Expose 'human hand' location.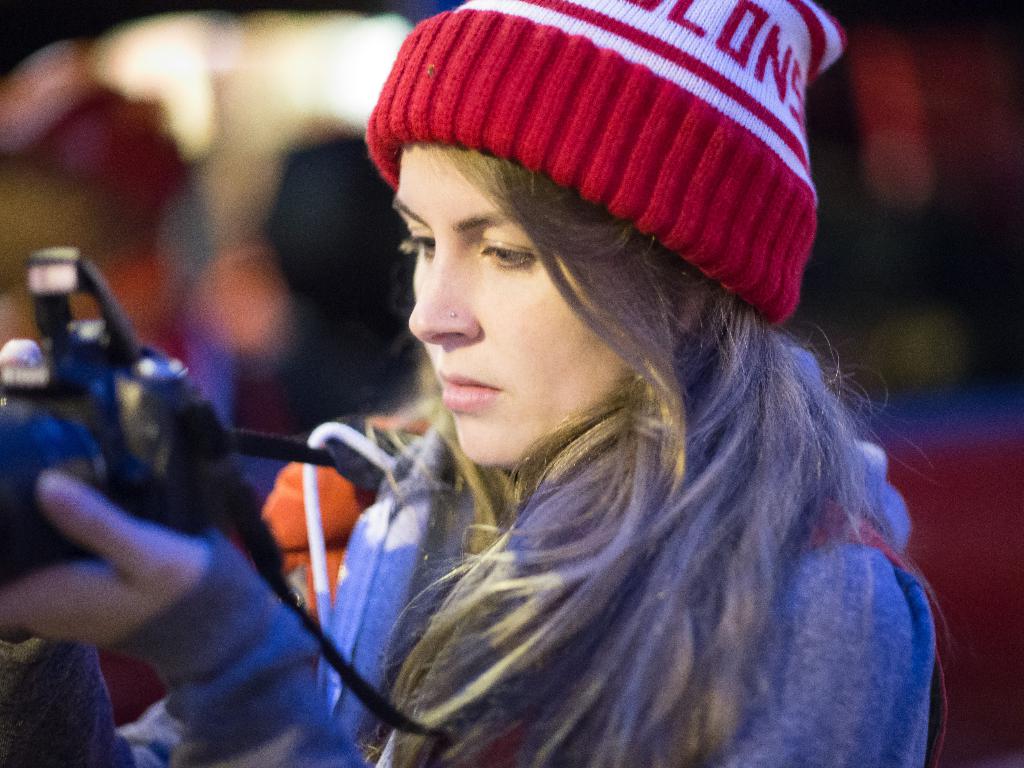
Exposed at <box>12,420,285,712</box>.
